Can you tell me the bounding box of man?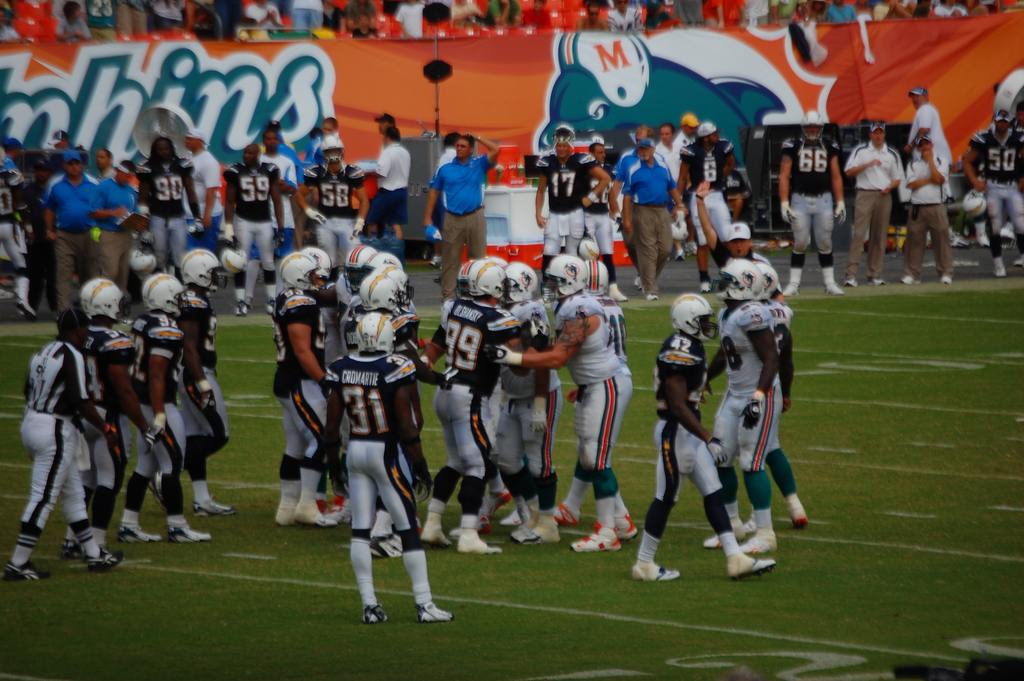
x1=99, y1=159, x2=141, y2=296.
